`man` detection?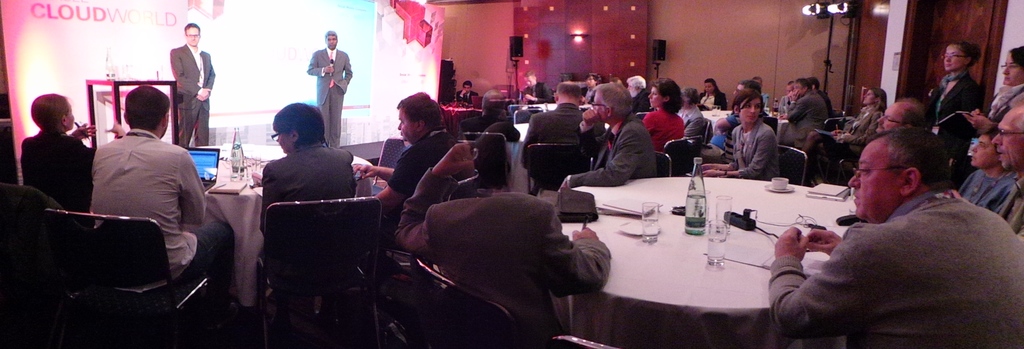
984 101 1023 242
